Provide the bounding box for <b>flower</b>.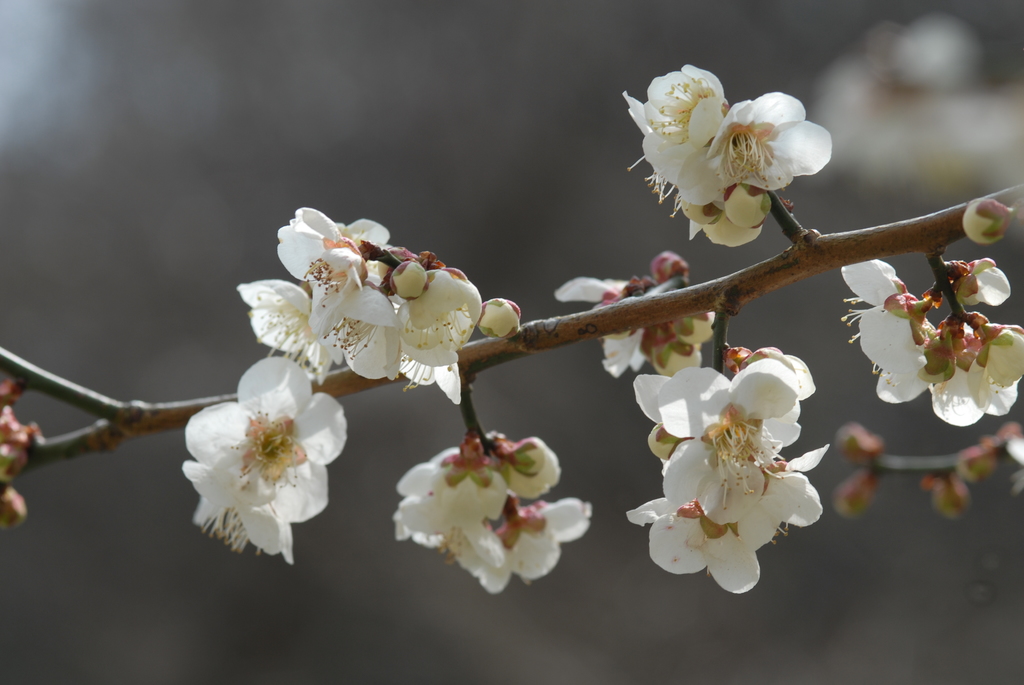
l=550, t=274, r=650, b=376.
